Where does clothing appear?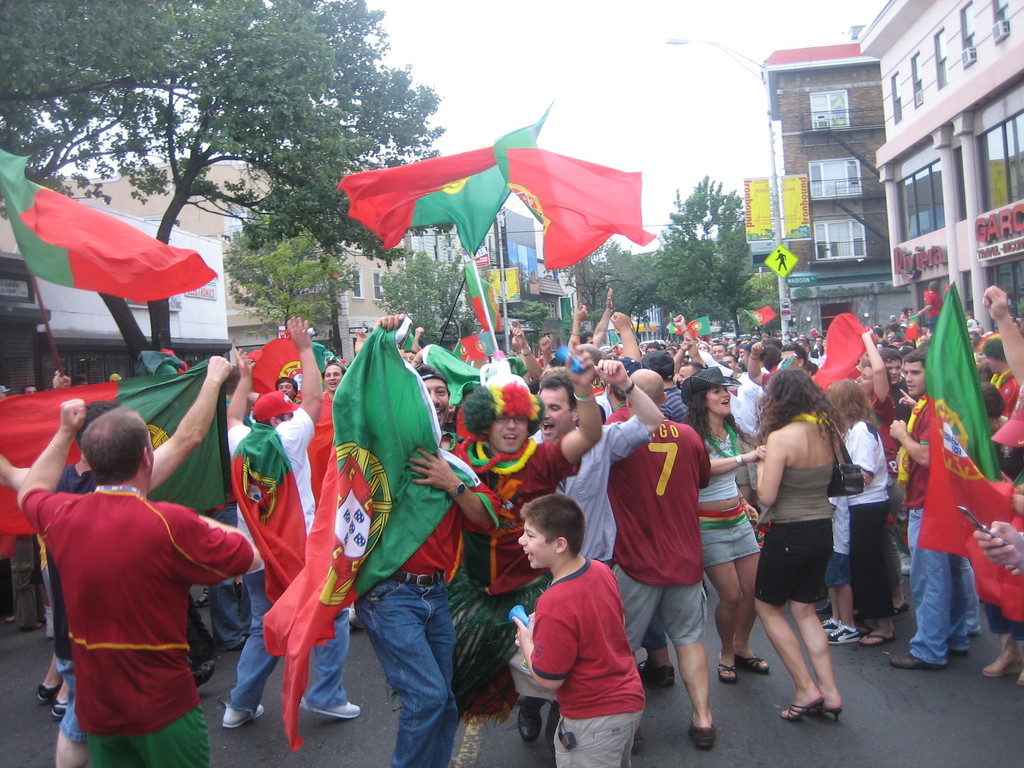
Appears at [989,368,1019,417].
